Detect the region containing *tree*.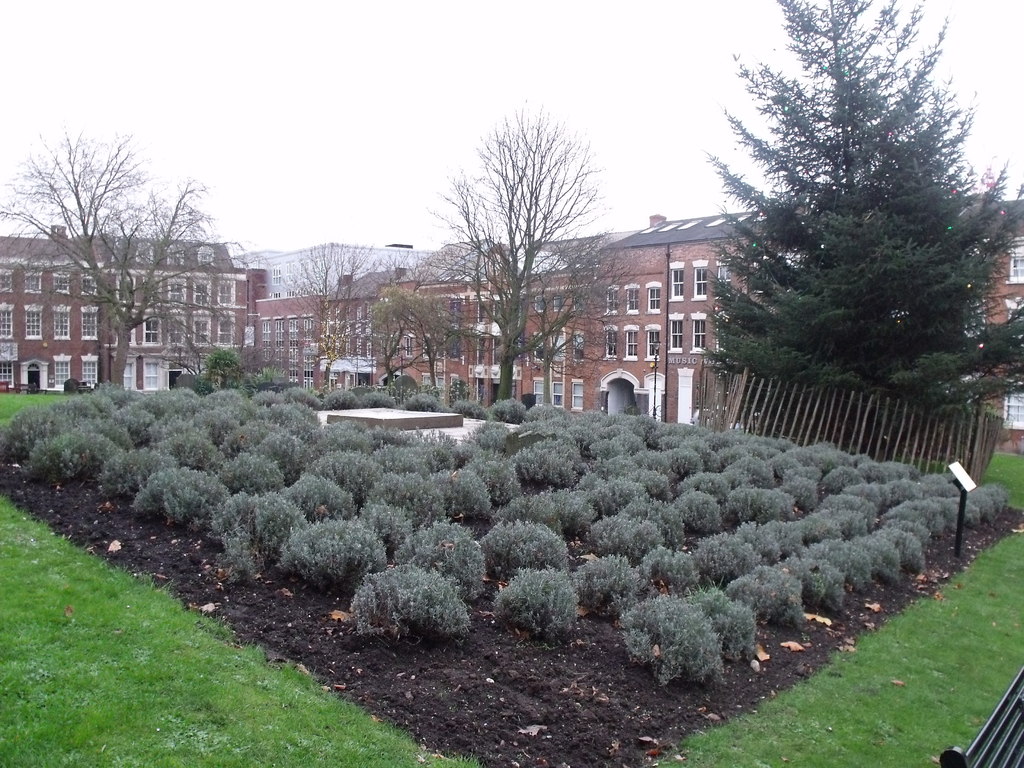
crop(234, 341, 285, 394).
